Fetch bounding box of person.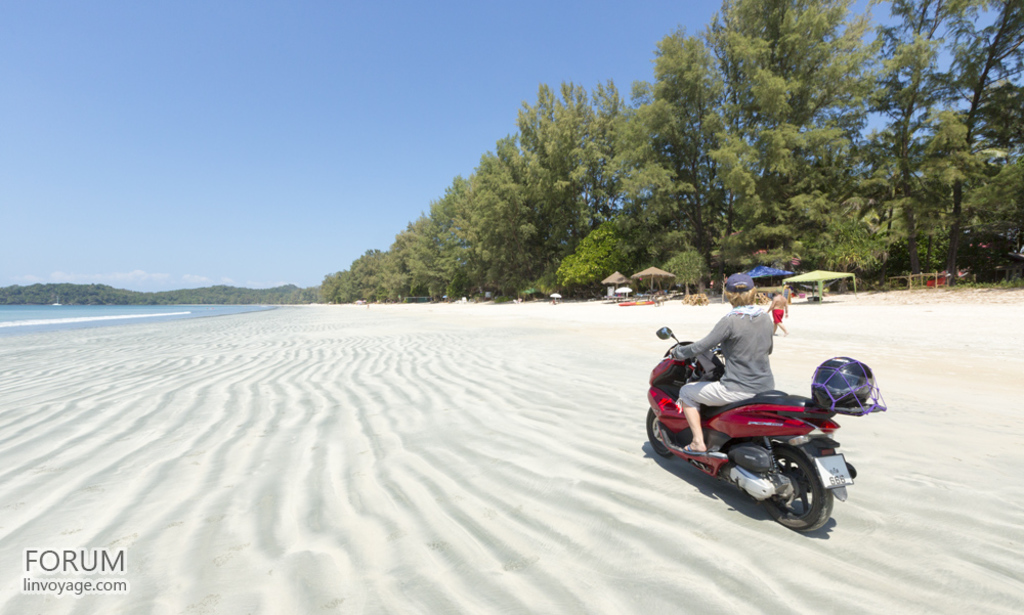
Bbox: select_region(764, 289, 790, 337).
